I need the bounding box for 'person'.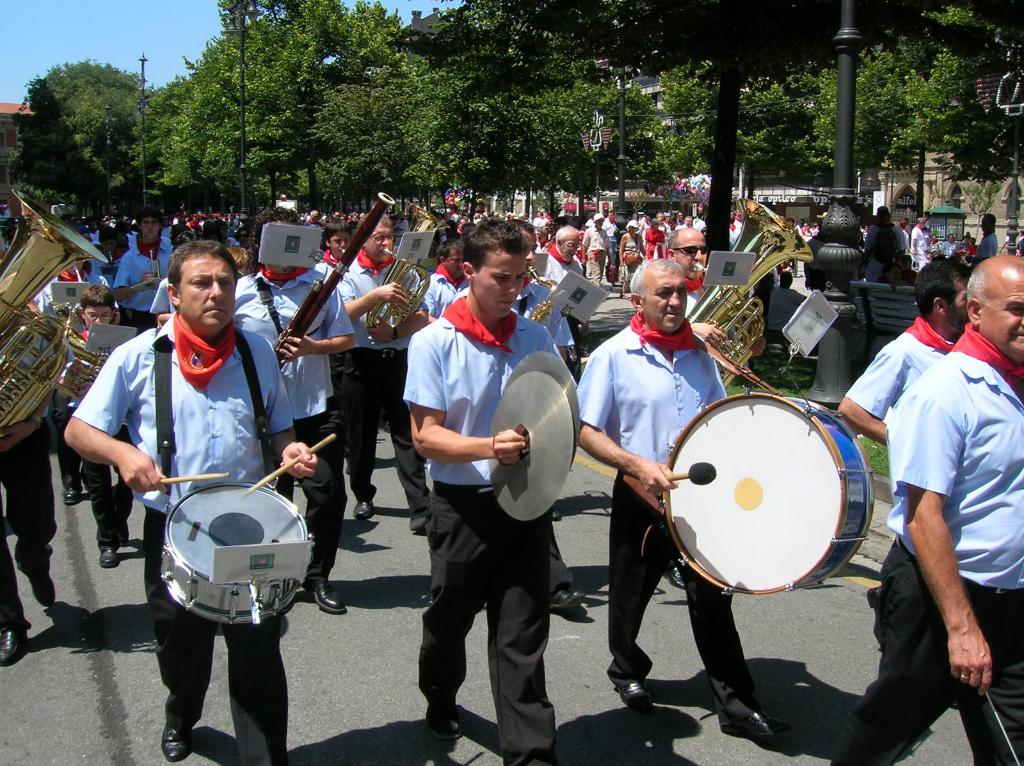
Here it is: Rect(577, 257, 797, 740).
